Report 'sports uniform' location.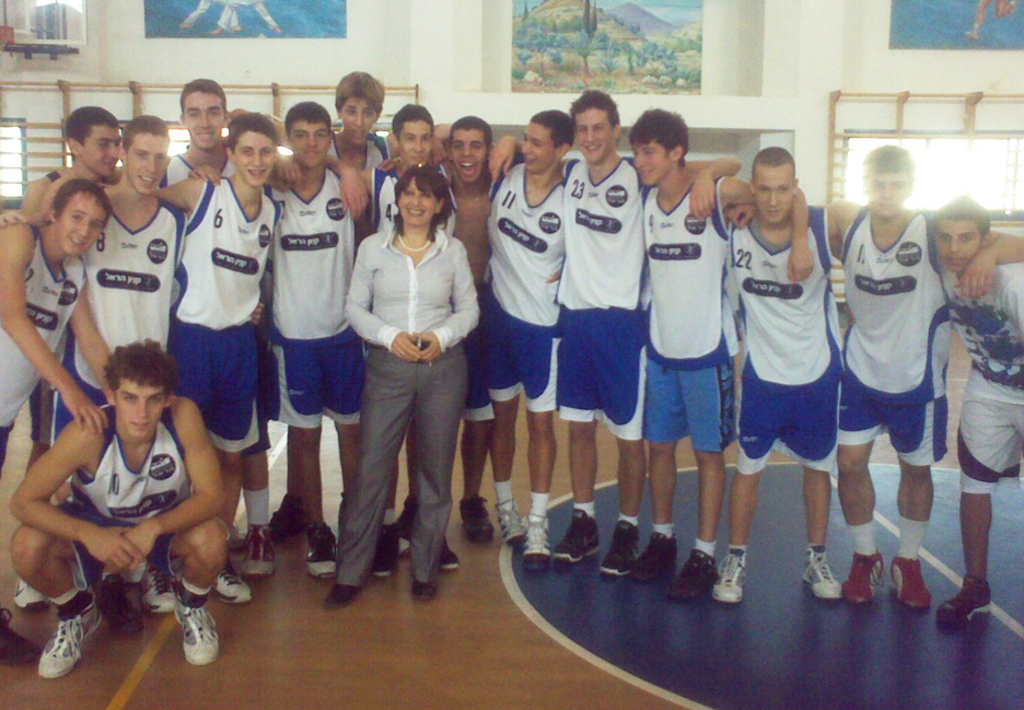
Report: {"x1": 58, "y1": 187, "x2": 176, "y2": 463}.
